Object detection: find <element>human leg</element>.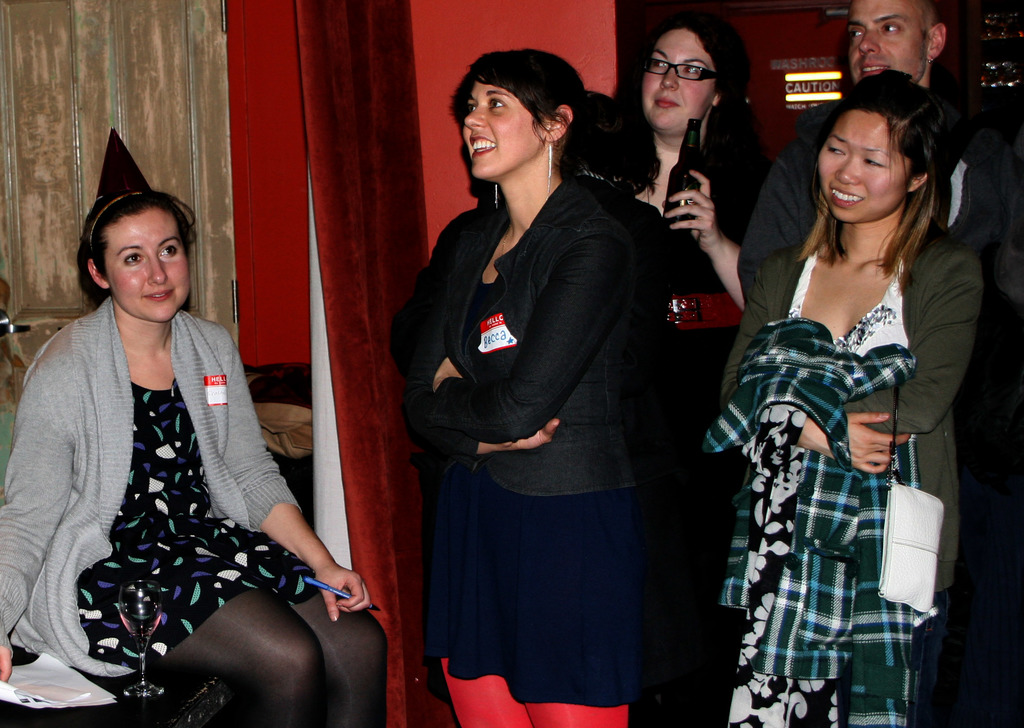
detection(196, 524, 386, 727).
